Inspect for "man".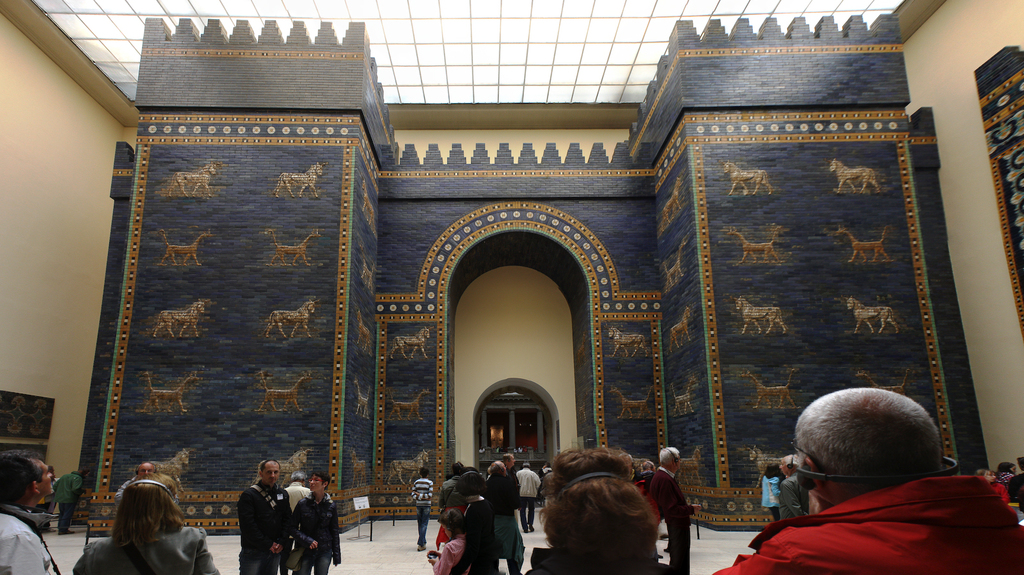
Inspection: [x1=0, y1=450, x2=54, y2=574].
